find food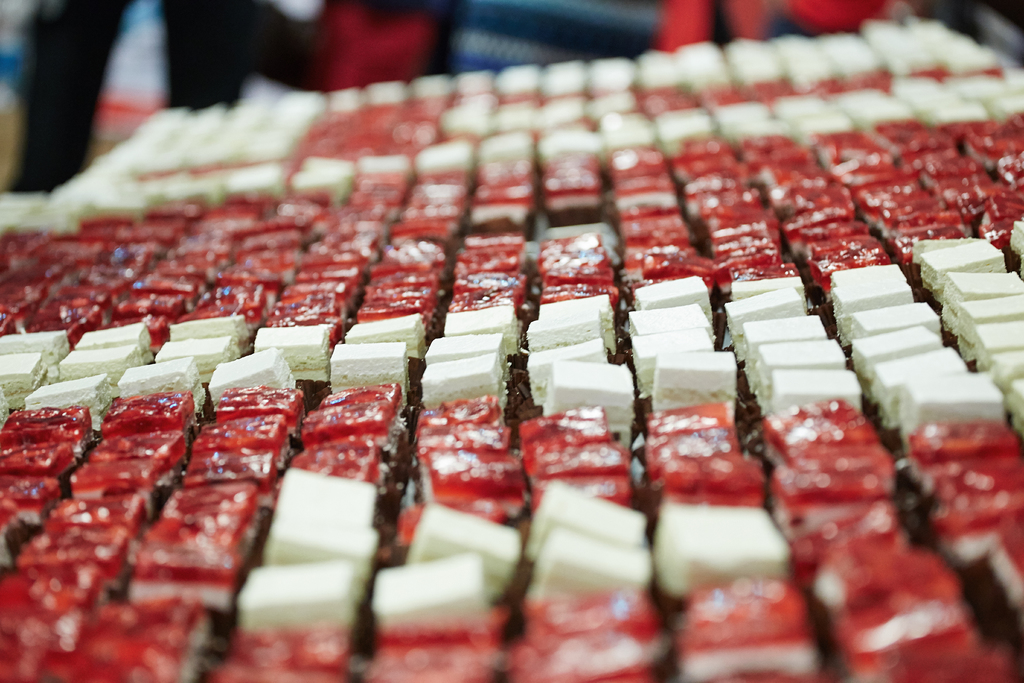
left=847, top=299, right=942, bottom=340
